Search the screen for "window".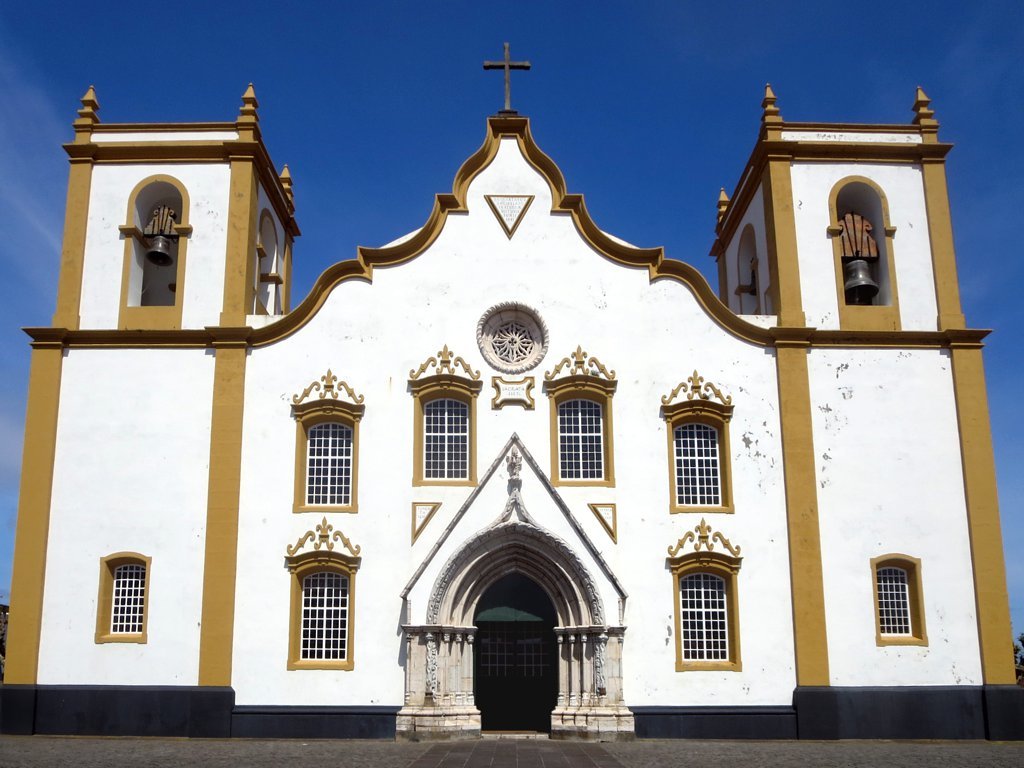
Found at detection(99, 549, 148, 642).
